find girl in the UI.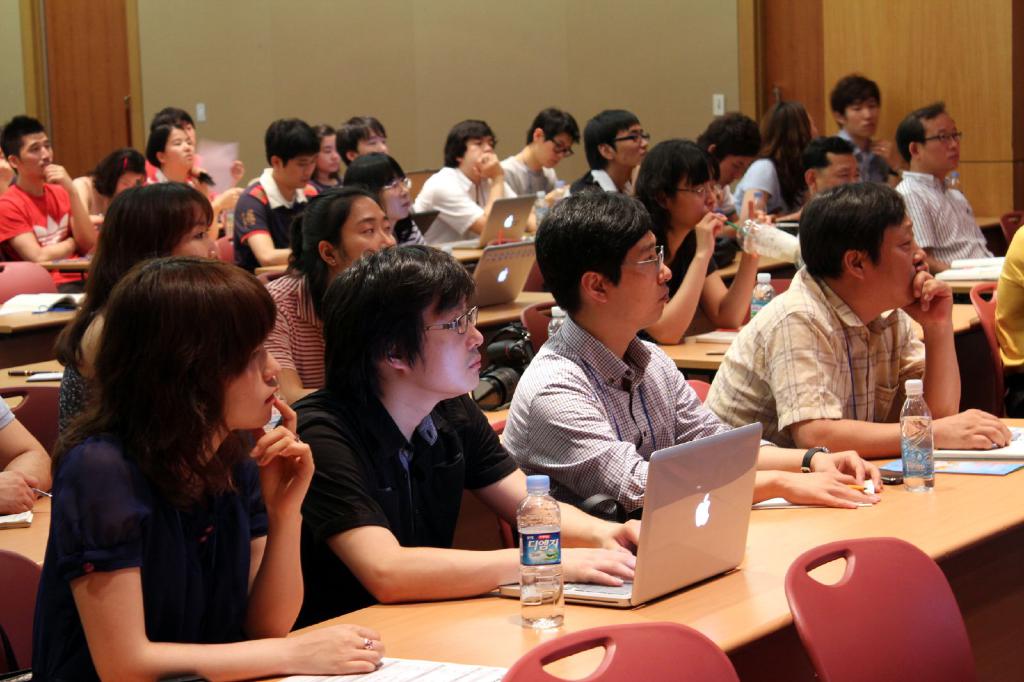
UI element at select_region(46, 184, 218, 448).
